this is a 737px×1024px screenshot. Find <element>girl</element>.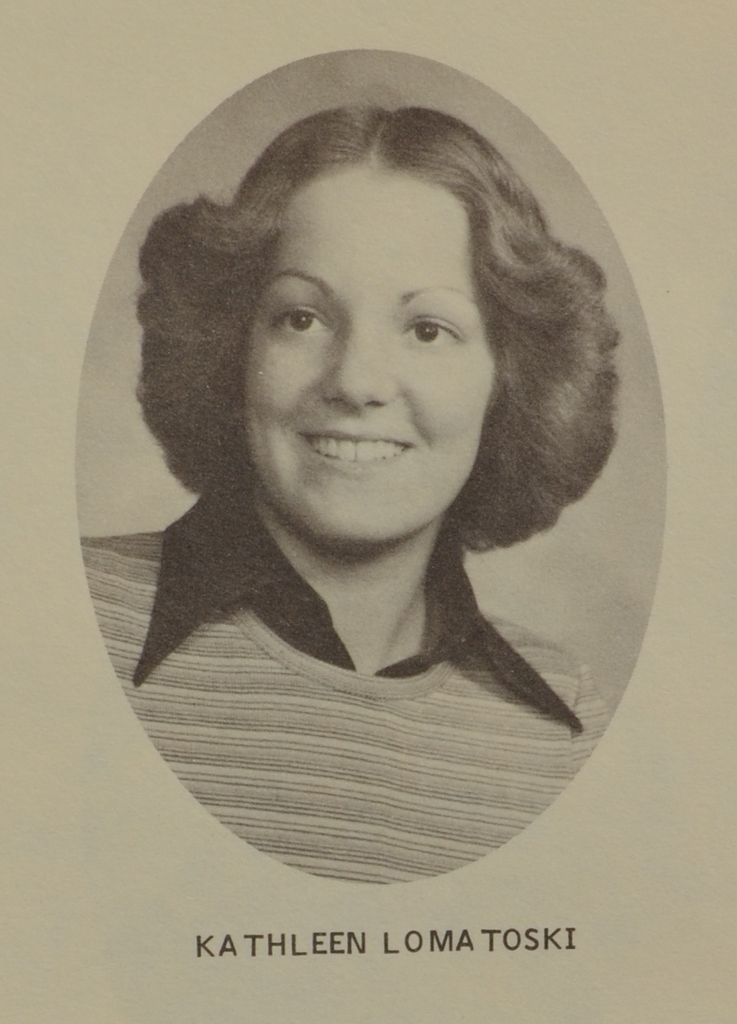
Bounding box: 81 108 626 884.
